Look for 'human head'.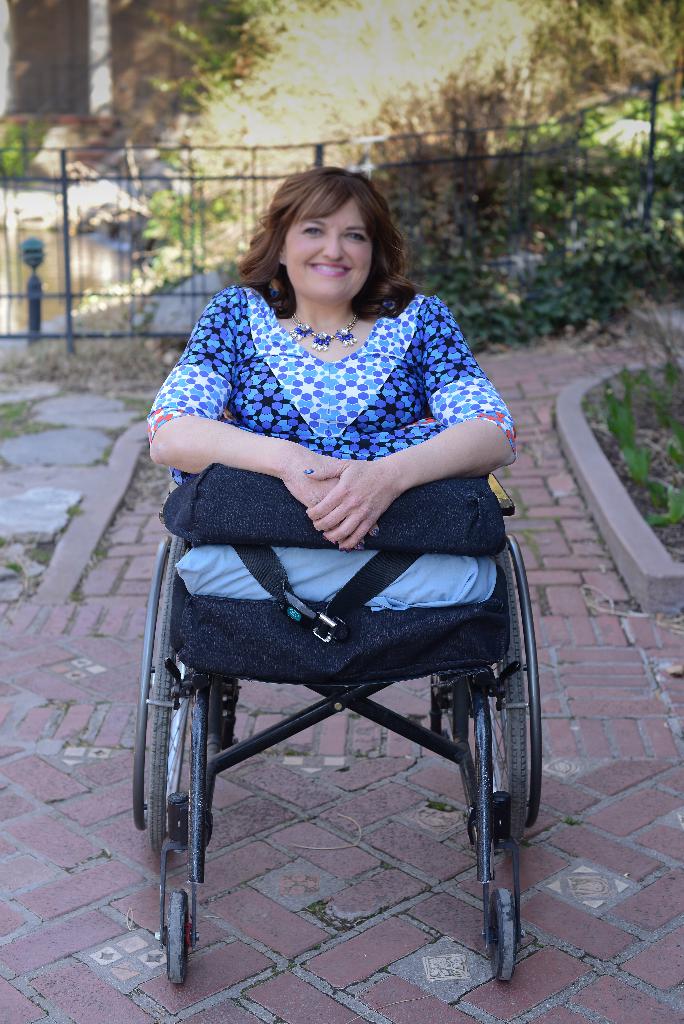
Found: <bbox>259, 170, 403, 301</bbox>.
